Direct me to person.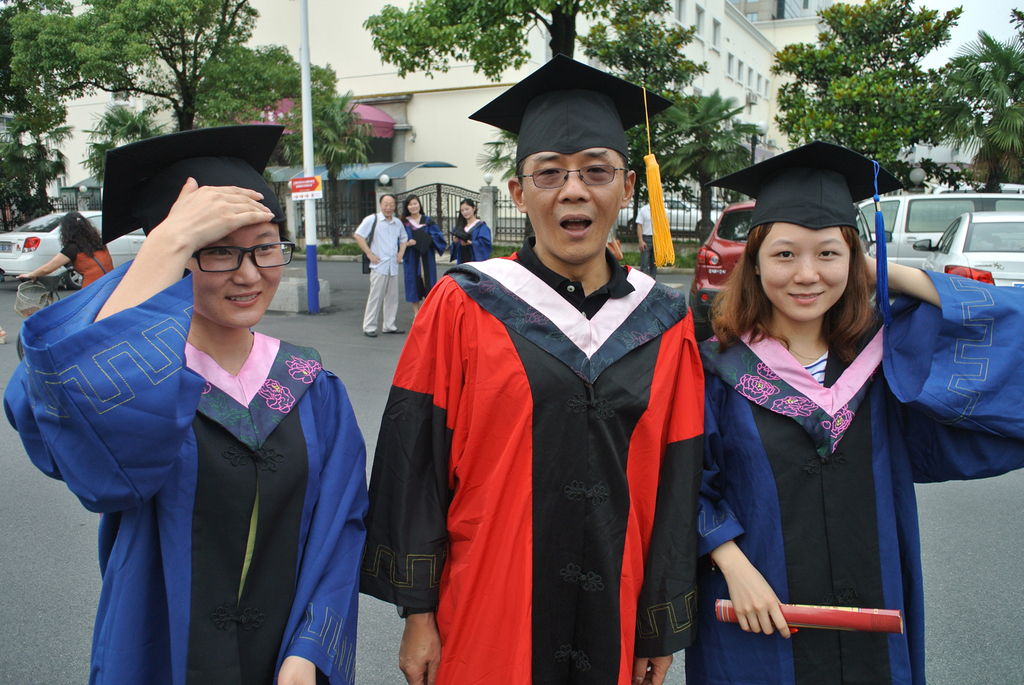
Direction: [685,134,1023,684].
